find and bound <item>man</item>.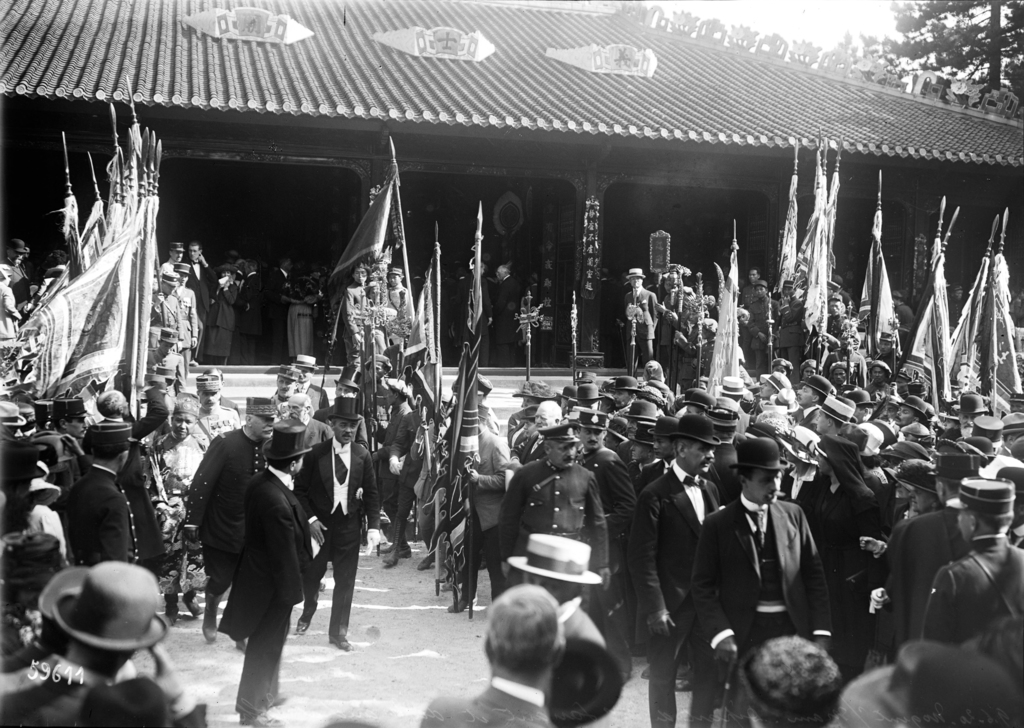
Bound: x1=148 y1=329 x2=186 y2=399.
